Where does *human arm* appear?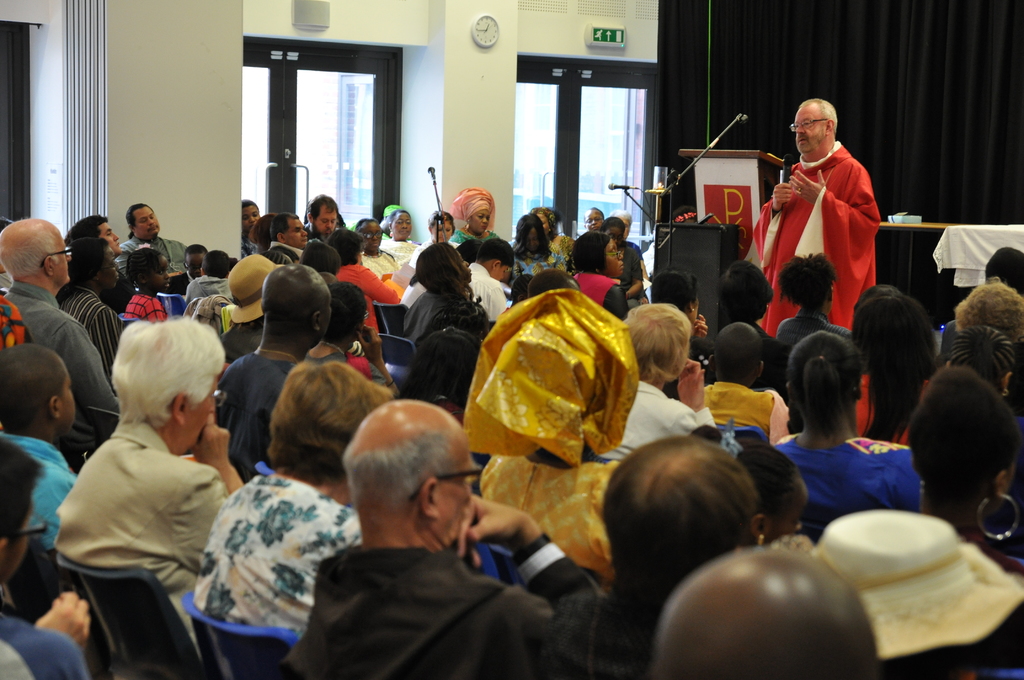
Appears at <bbox>691, 307, 712, 350</bbox>.
